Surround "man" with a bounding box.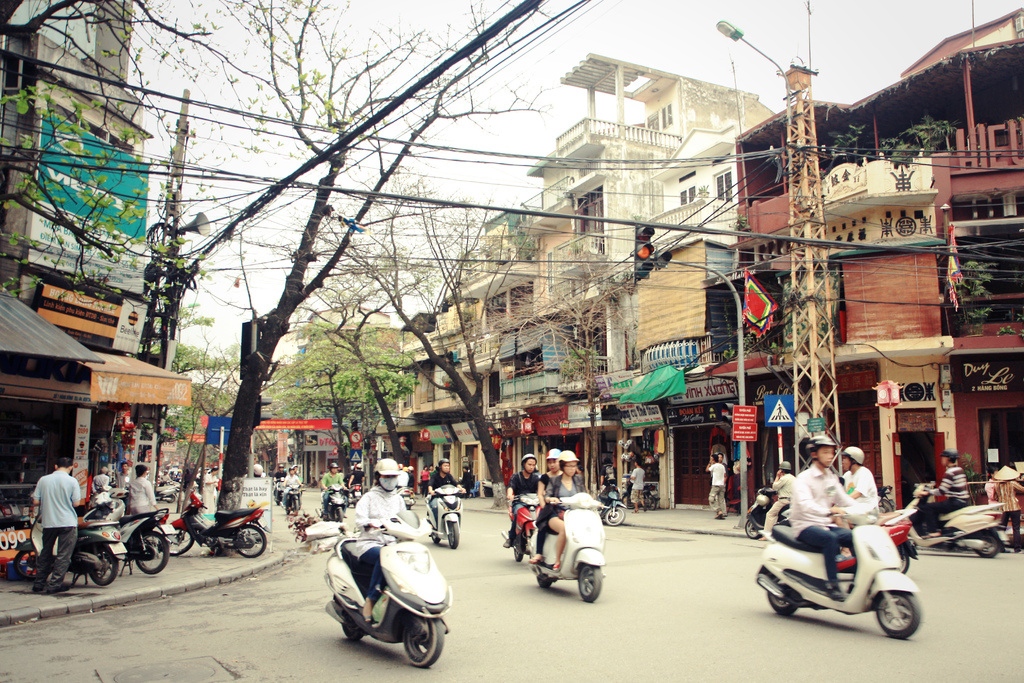
detection(788, 434, 861, 602).
